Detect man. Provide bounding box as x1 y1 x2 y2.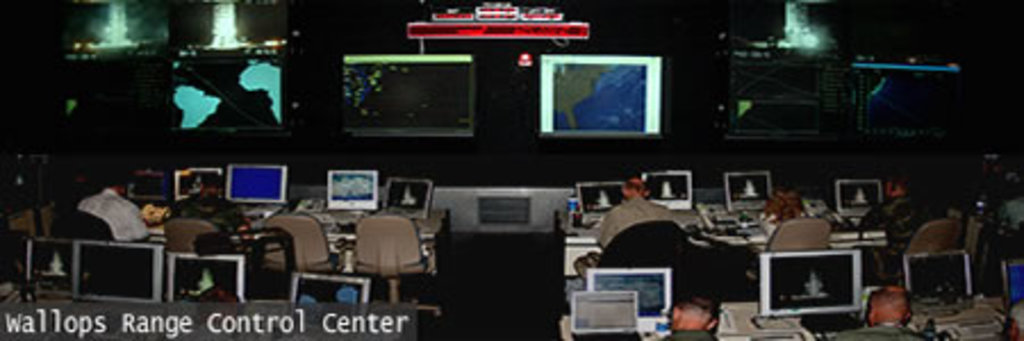
75 168 152 243.
